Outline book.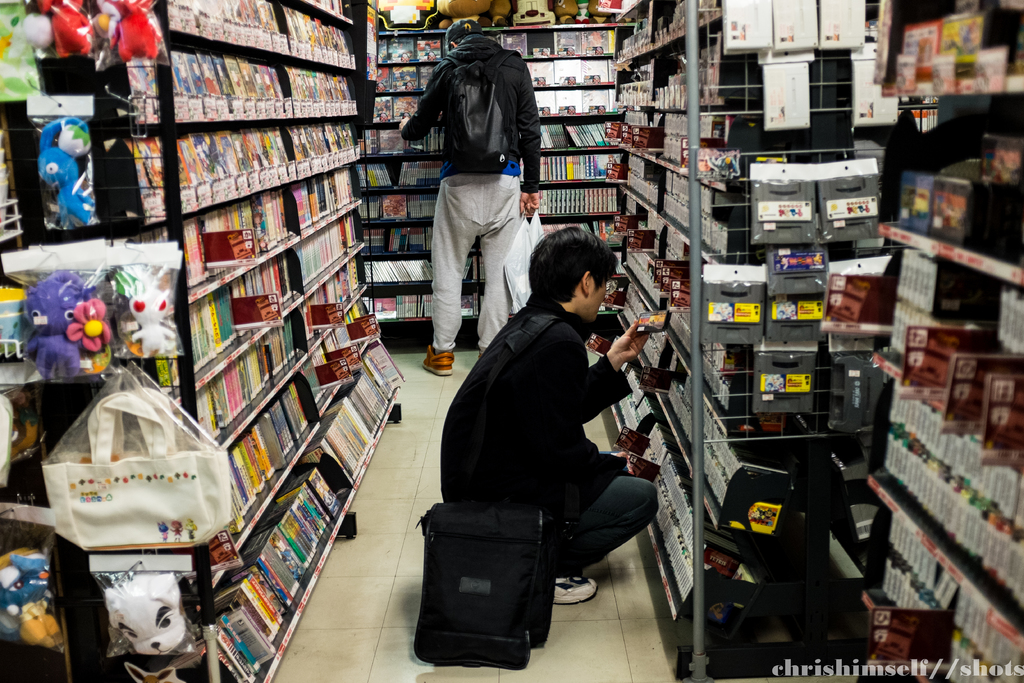
Outline: 383, 31, 409, 64.
